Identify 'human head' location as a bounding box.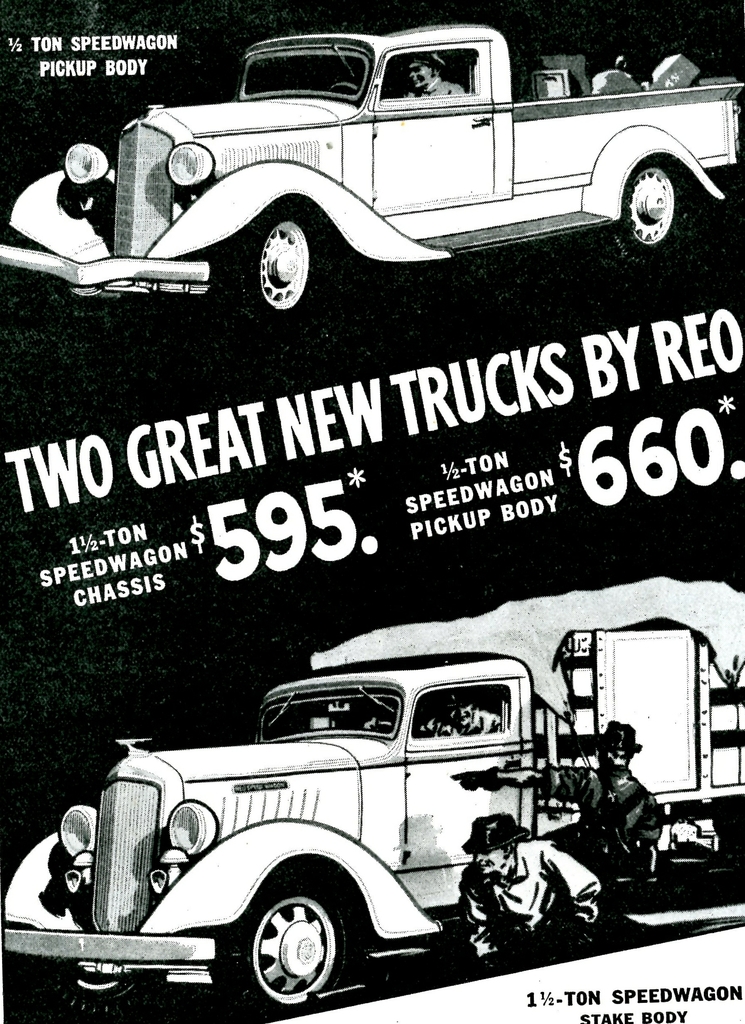
<bbox>461, 812, 536, 881</bbox>.
